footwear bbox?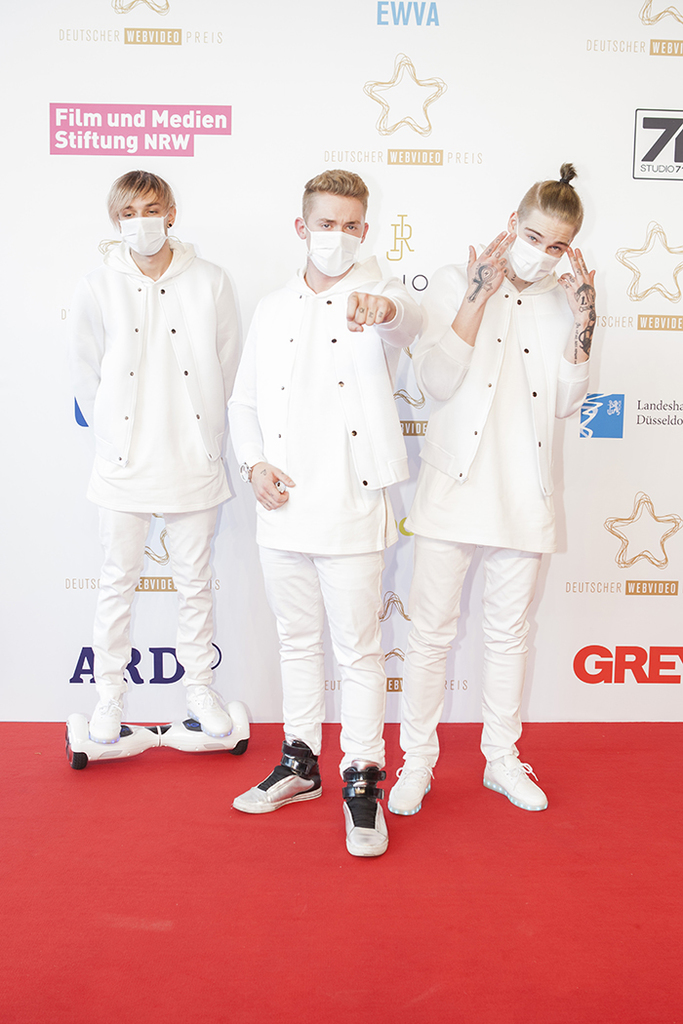
l=185, t=682, r=237, b=737
